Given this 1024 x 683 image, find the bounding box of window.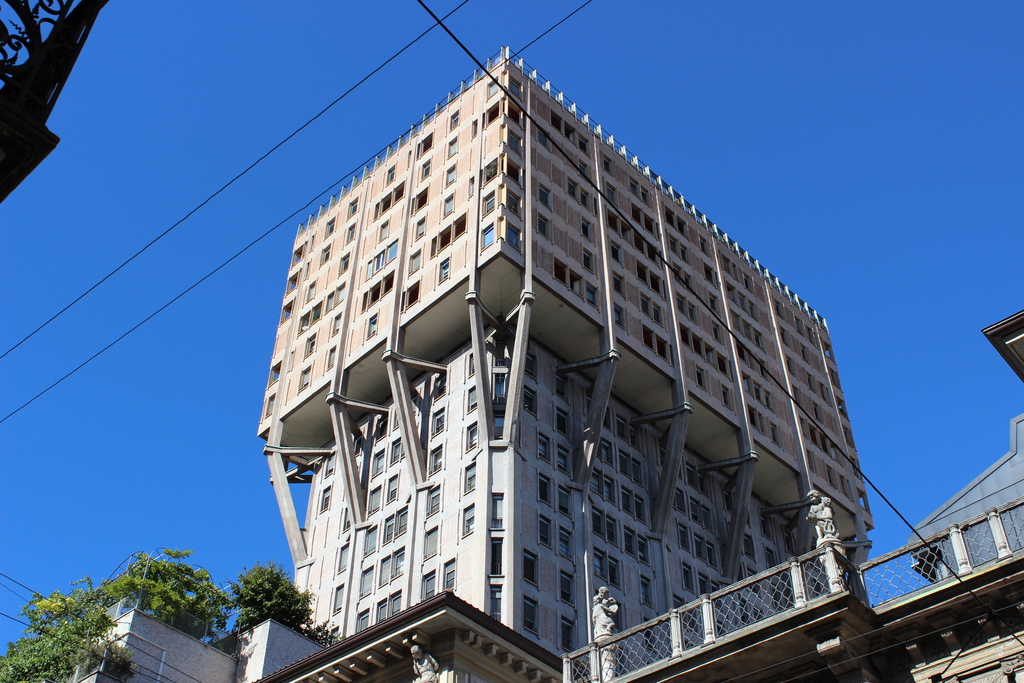
<bbox>552, 110, 564, 138</bbox>.
